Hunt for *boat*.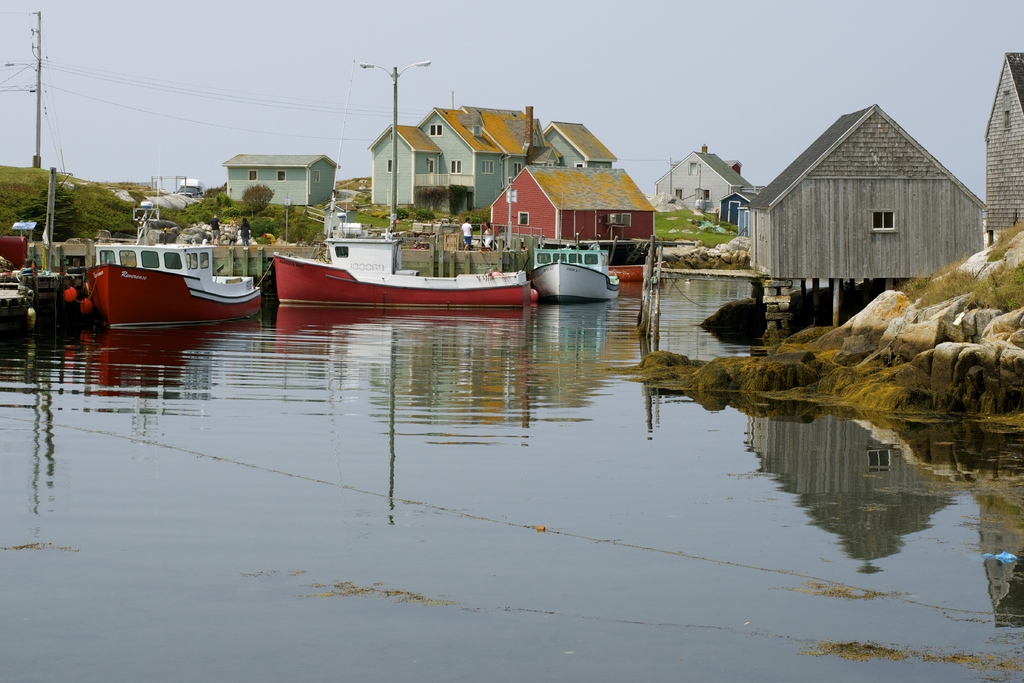
Hunted down at 248,202,567,313.
